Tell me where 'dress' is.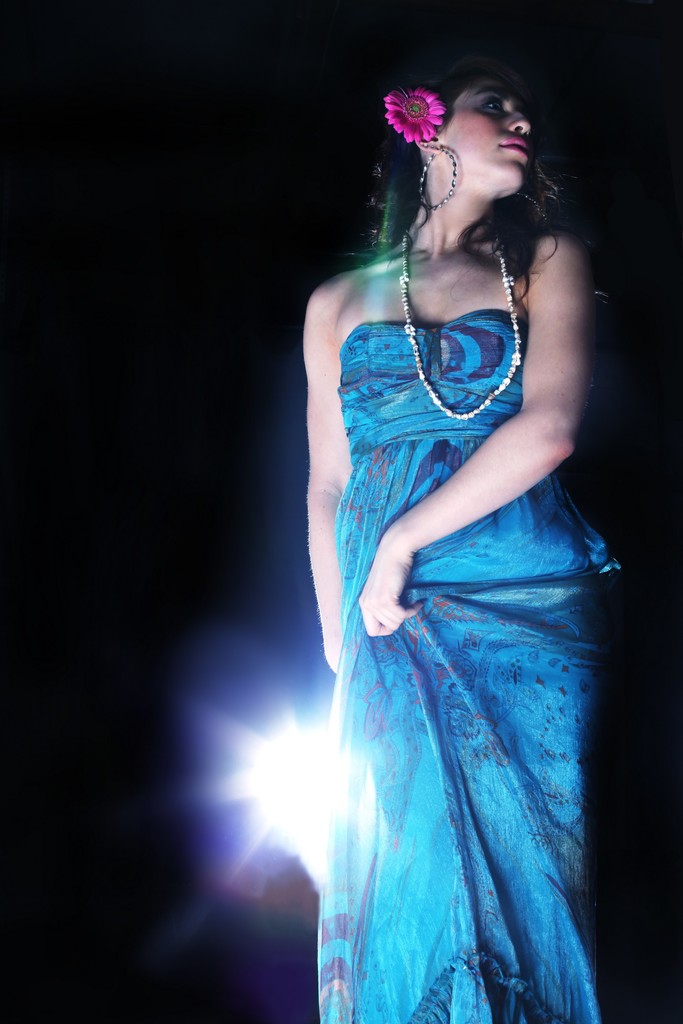
'dress' is at [x1=322, y1=308, x2=623, y2=1023].
